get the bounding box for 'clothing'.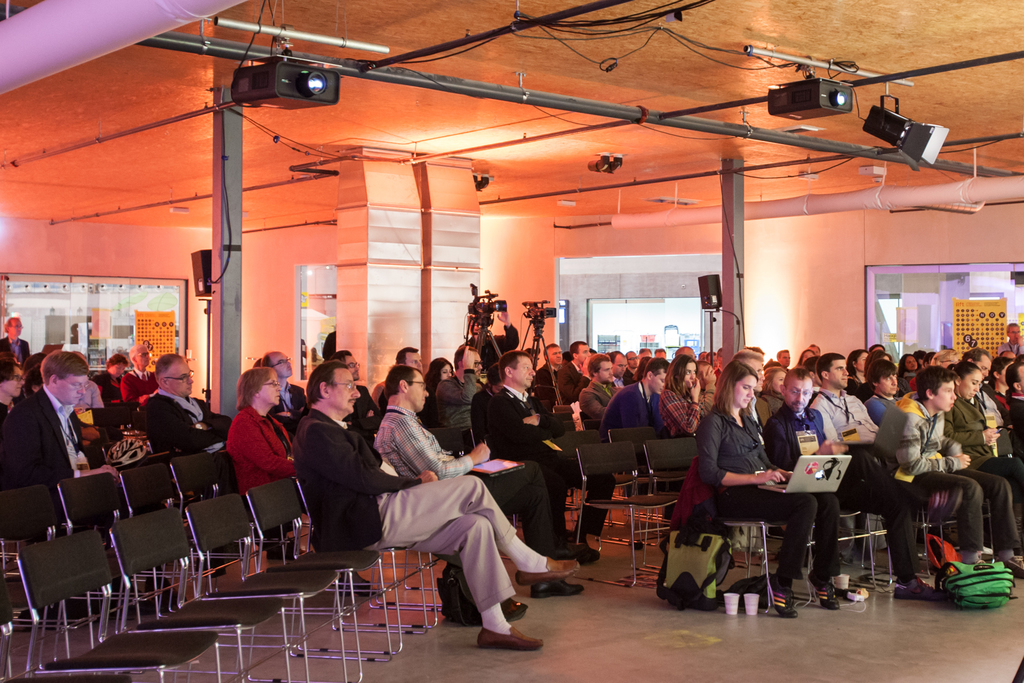
x1=695, y1=403, x2=781, y2=488.
